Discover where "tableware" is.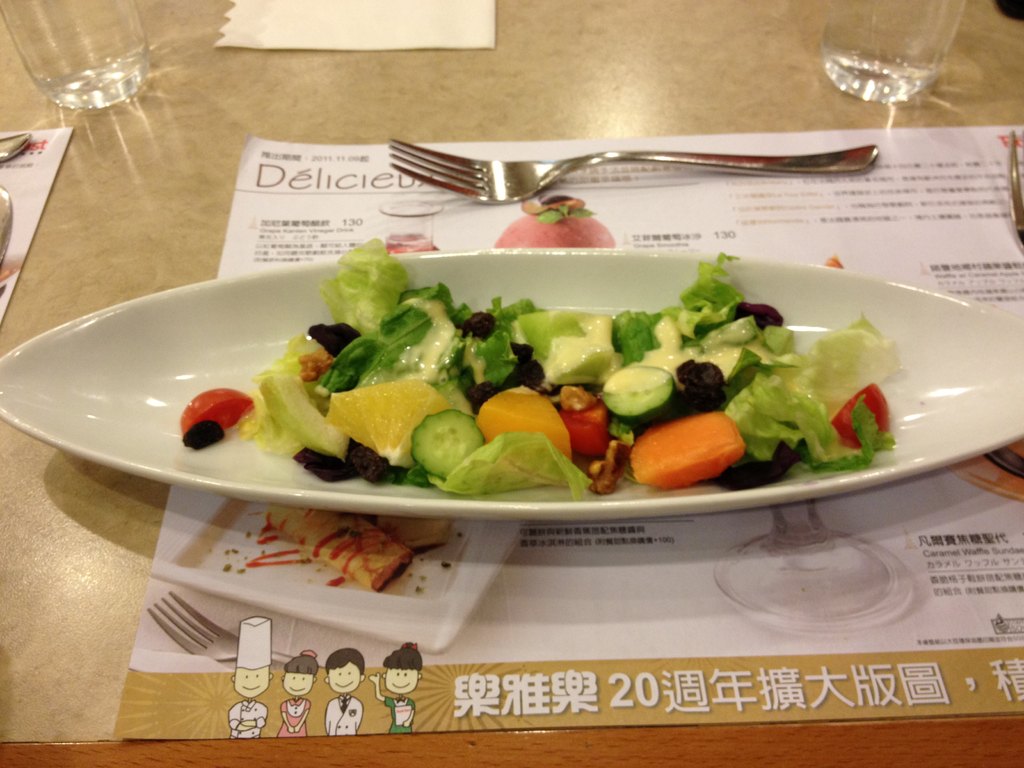
Discovered at [381, 200, 441, 254].
